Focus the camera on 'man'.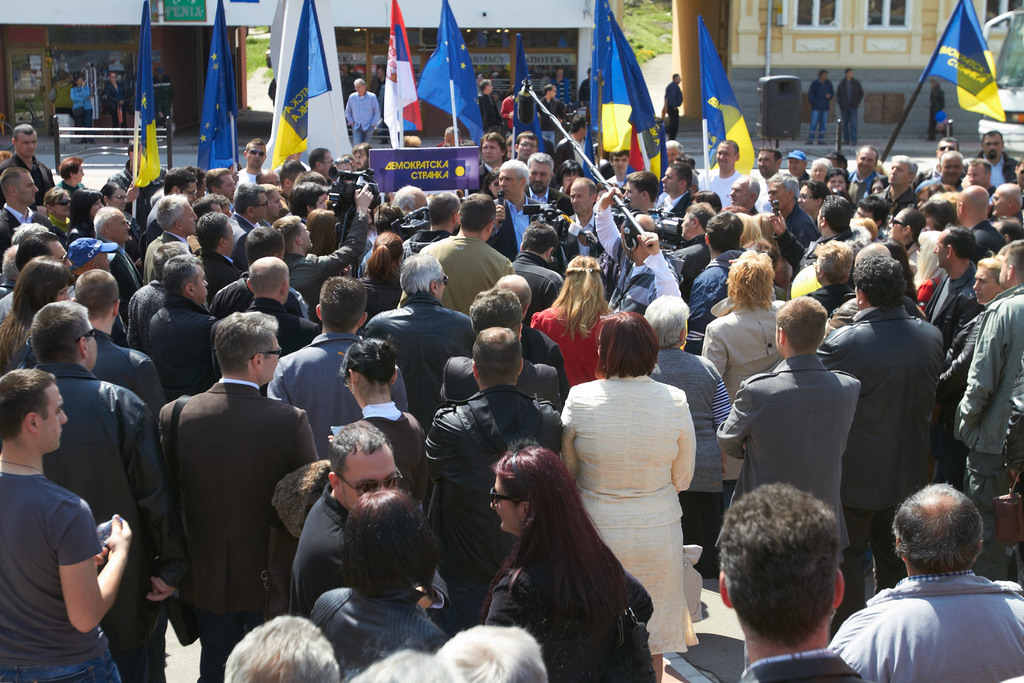
Focus region: bbox=[476, 76, 509, 137].
